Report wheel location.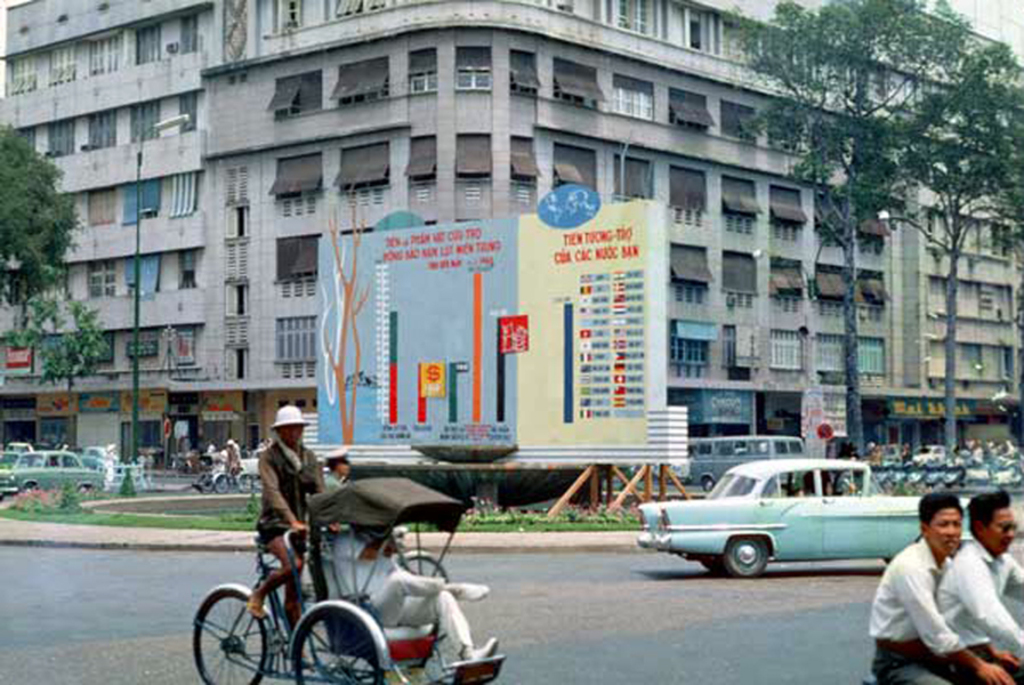
Report: locate(197, 478, 209, 492).
